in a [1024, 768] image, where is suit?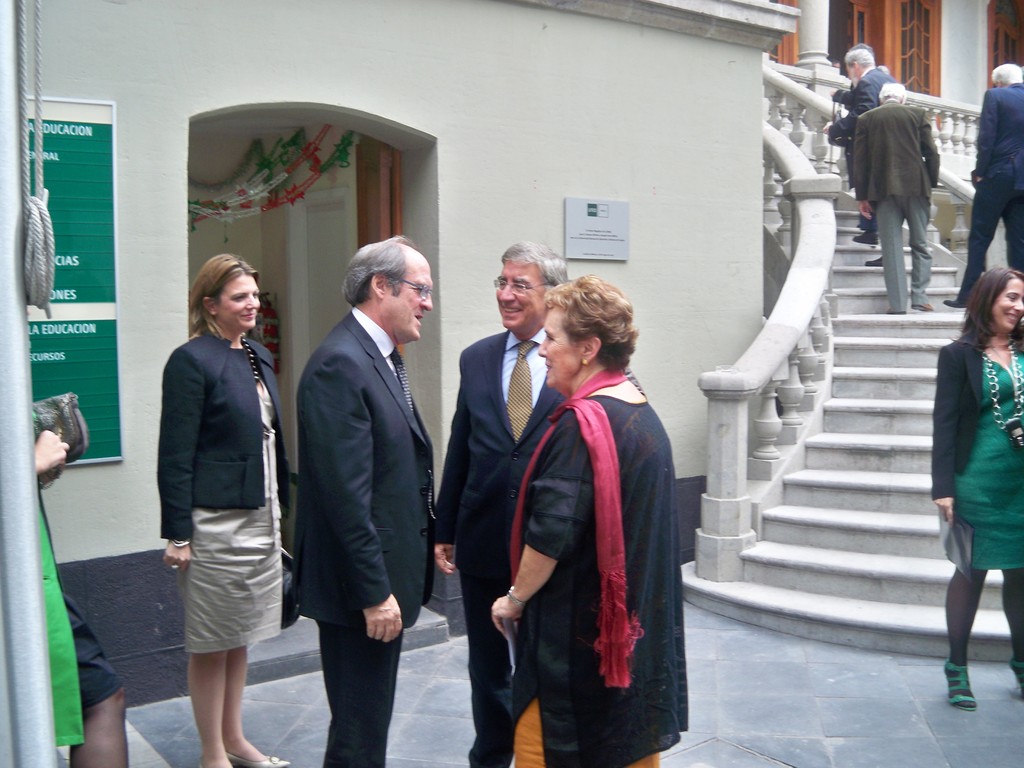
[233,253,408,737].
